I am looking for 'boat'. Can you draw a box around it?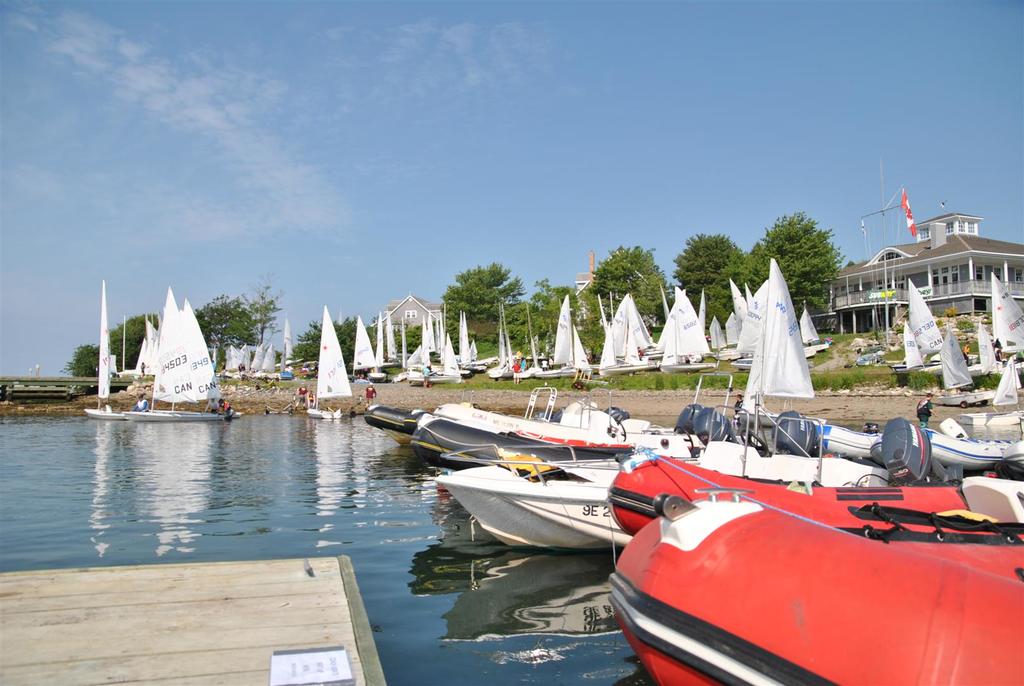
Sure, the bounding box is (left=308, top=308, right=354, bottom=424).
